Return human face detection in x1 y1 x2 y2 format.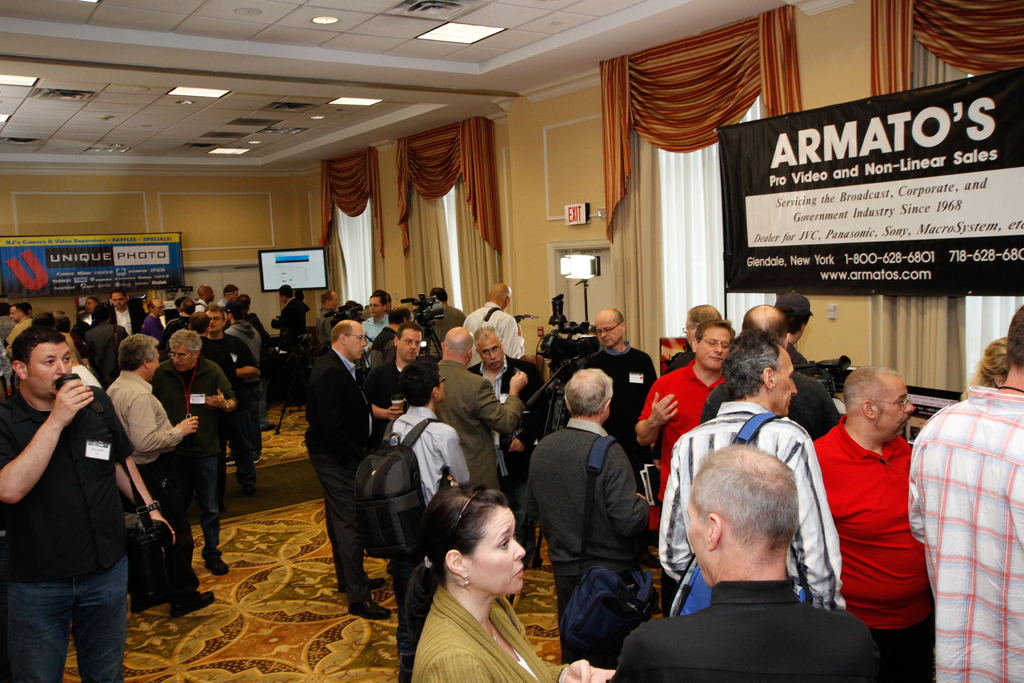
365 295 384 319.
